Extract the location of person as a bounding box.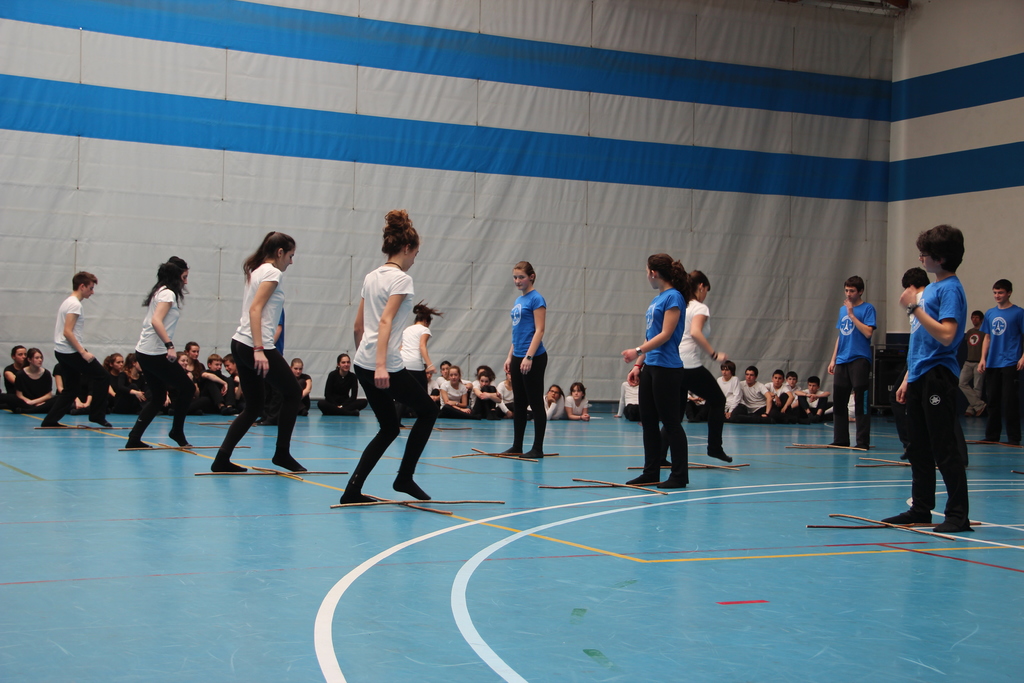
[left=400, top=304, right=439, bottom=402].
